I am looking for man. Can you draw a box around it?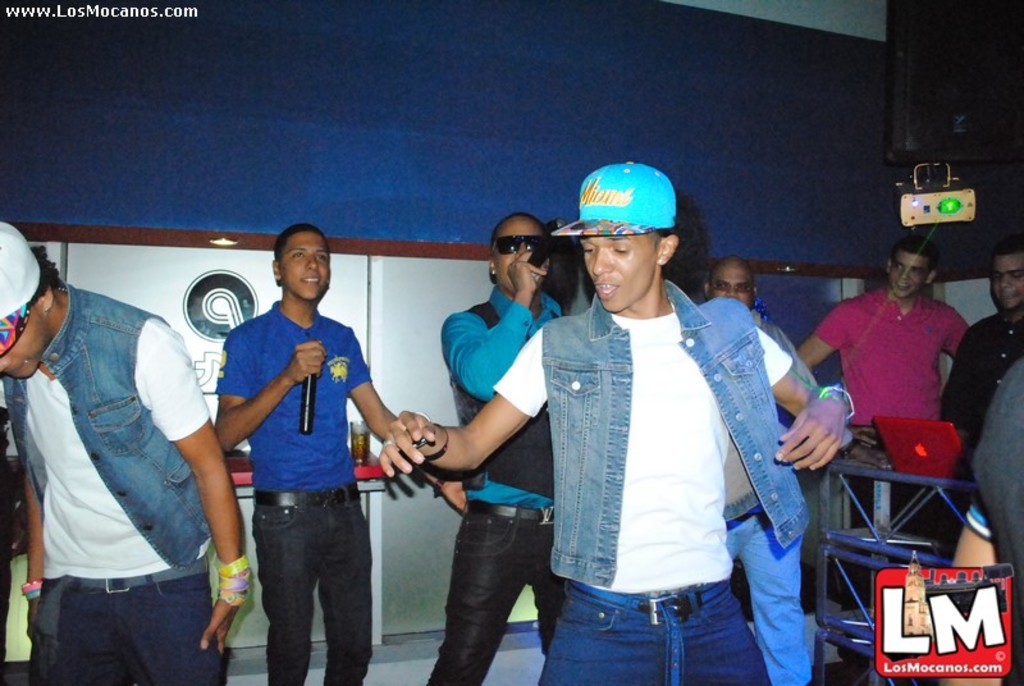
Sure, the bounding box is (left=424, top=214, right=568, bottom=685).
